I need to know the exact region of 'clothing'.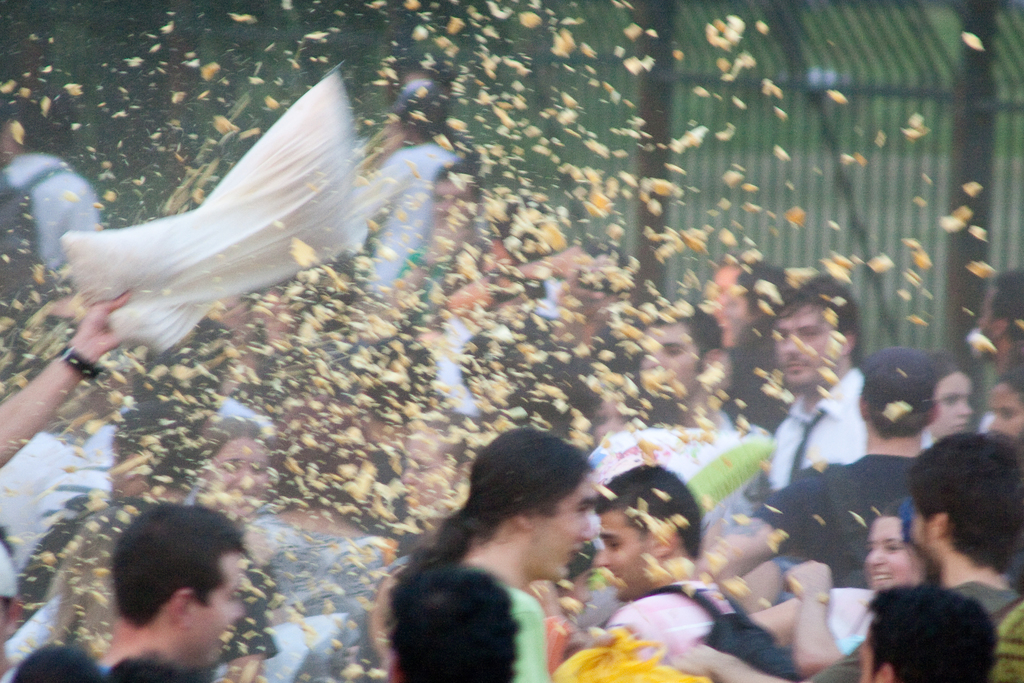
Region: Rect(749, 444, 942, 584).
